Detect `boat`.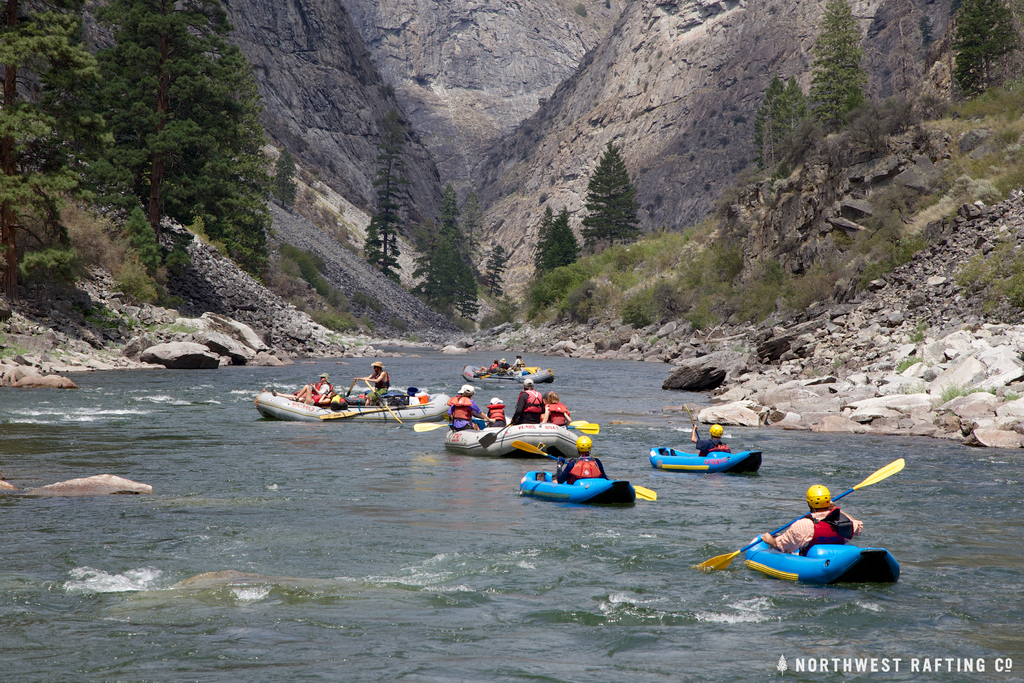
Detected at bbox=(644, 441, 764, 477).
